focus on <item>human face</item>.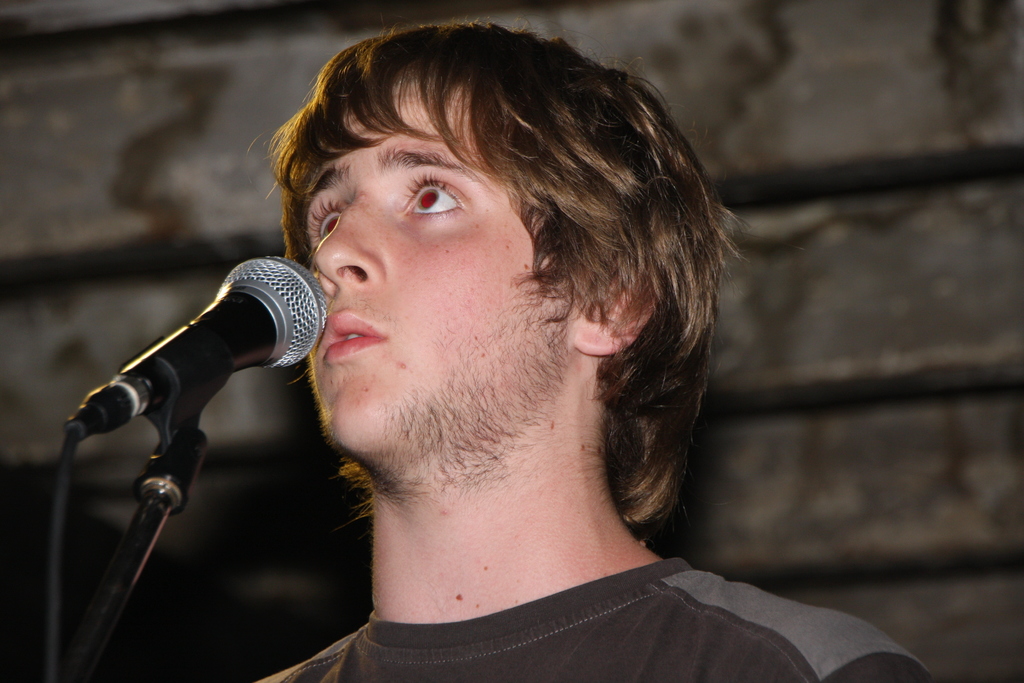
Focused at bbox=[296, 78, 561, 453].
